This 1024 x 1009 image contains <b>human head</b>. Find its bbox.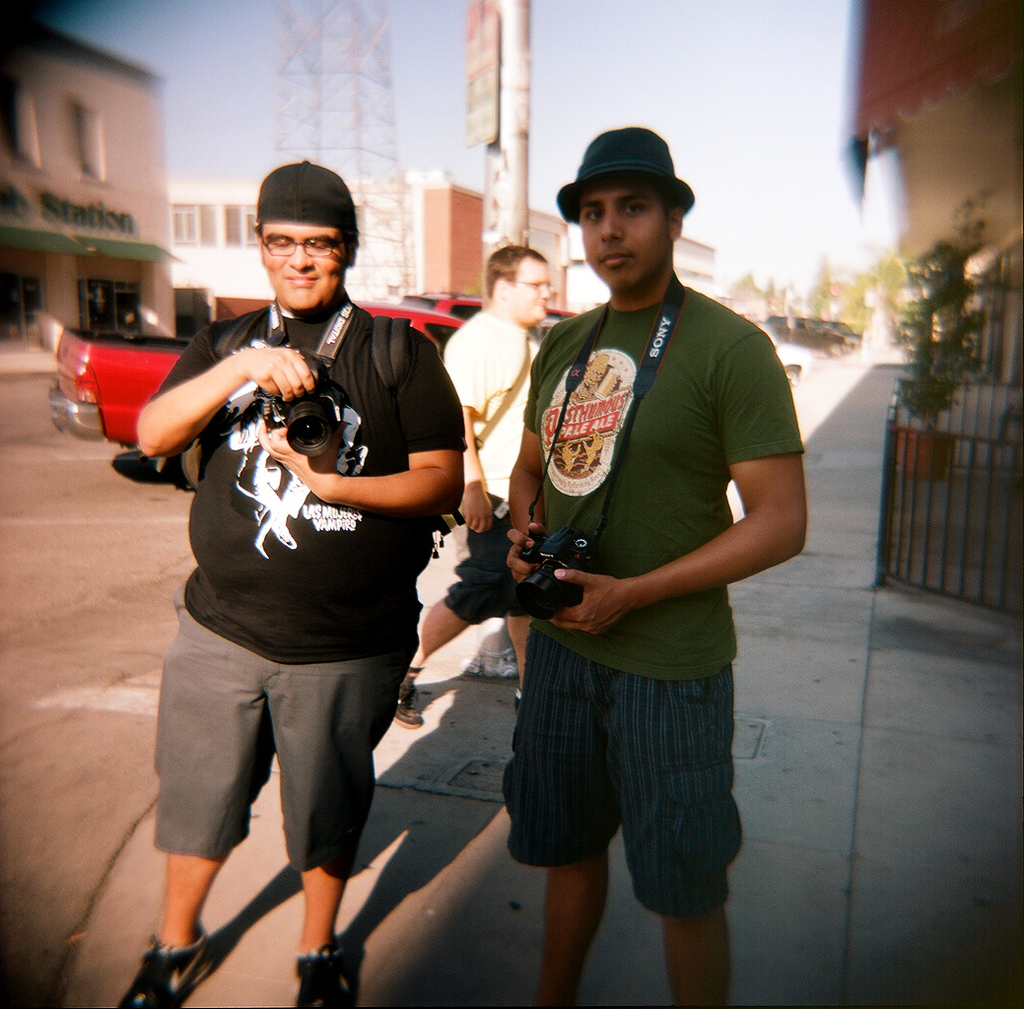
[left=482, top=244, right=559, bottom=330].
